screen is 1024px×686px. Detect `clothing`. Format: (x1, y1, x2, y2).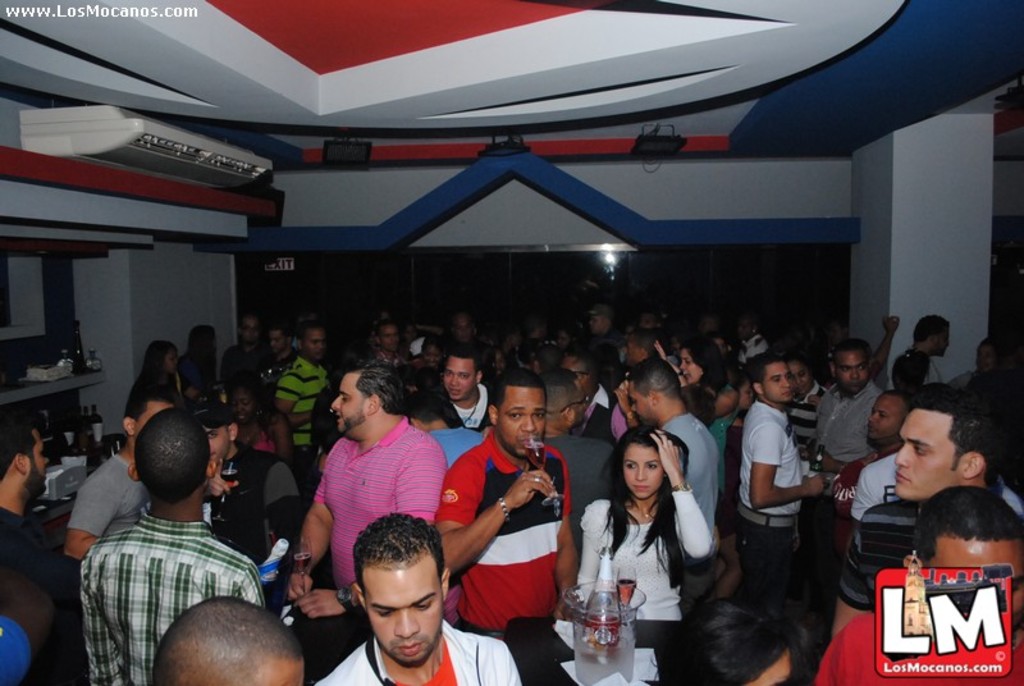
(836, 502, 922, 614).
